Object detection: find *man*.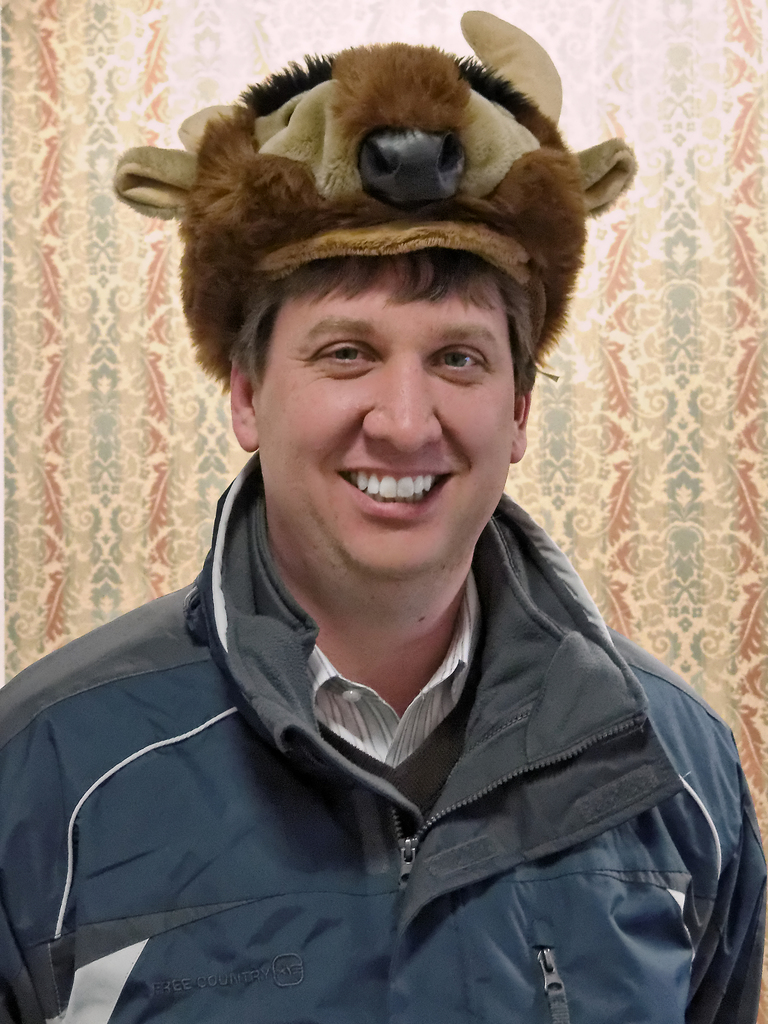
l=0, t=33, r=760, b=1009.
